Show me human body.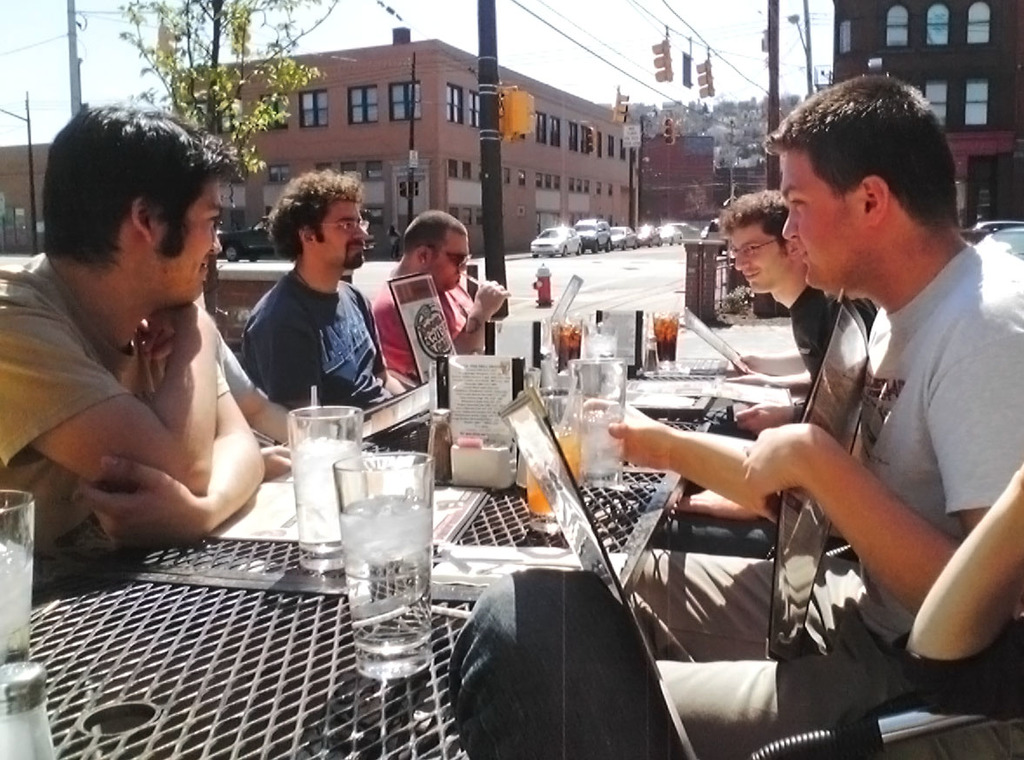
human body is here: [370, 198, 517, 393].
